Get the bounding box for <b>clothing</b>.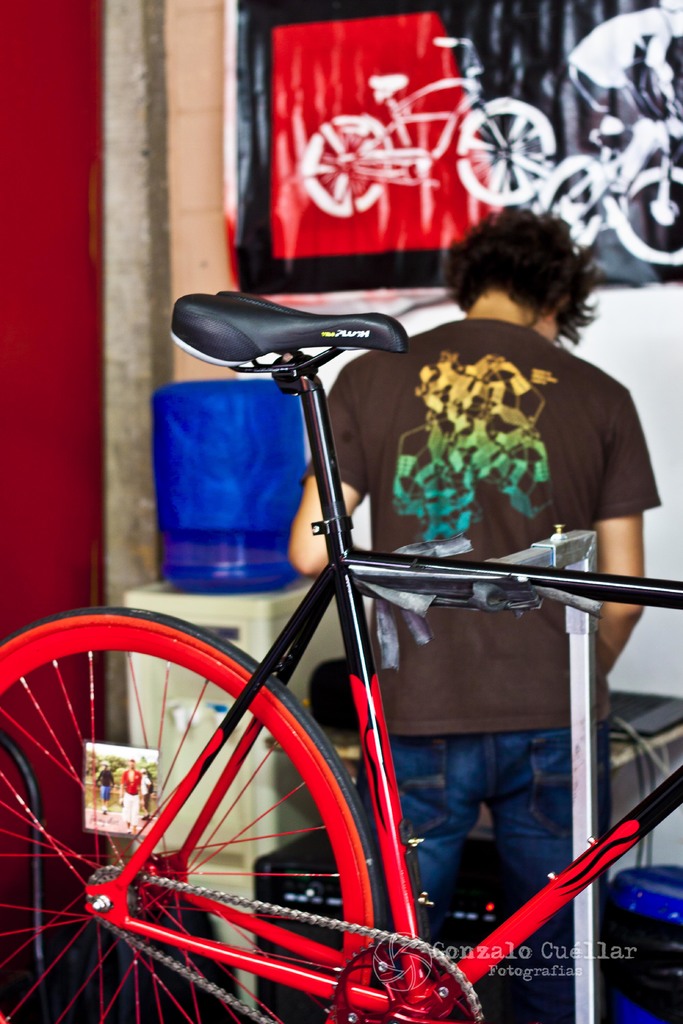
select_region(301, 319, 660, 1023).
